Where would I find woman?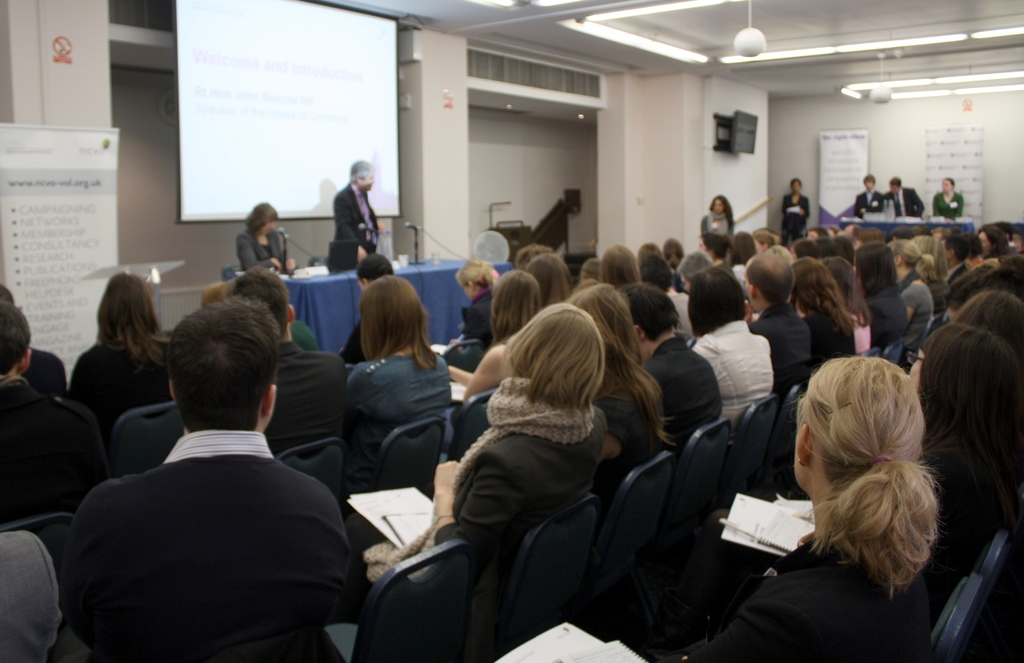
At region(58, 266, 177, 440).
